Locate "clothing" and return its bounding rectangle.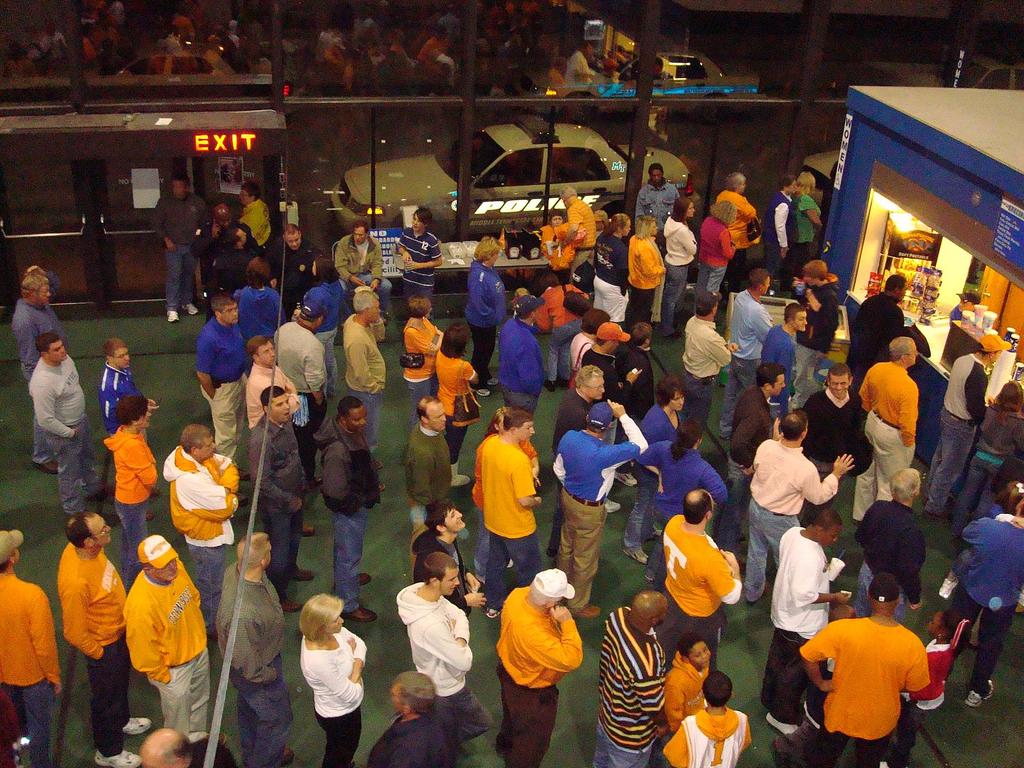
(677,316,726,421).
